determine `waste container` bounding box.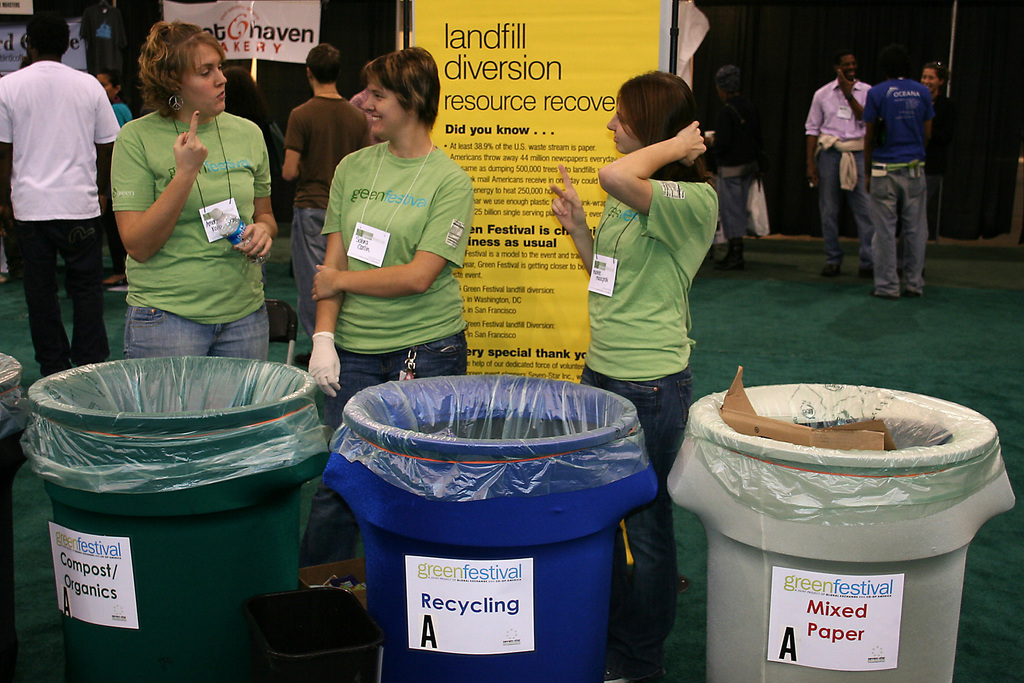
Determined: {"x1": 668, "y1": 386, "x2": 1023, "y2": 682}.
